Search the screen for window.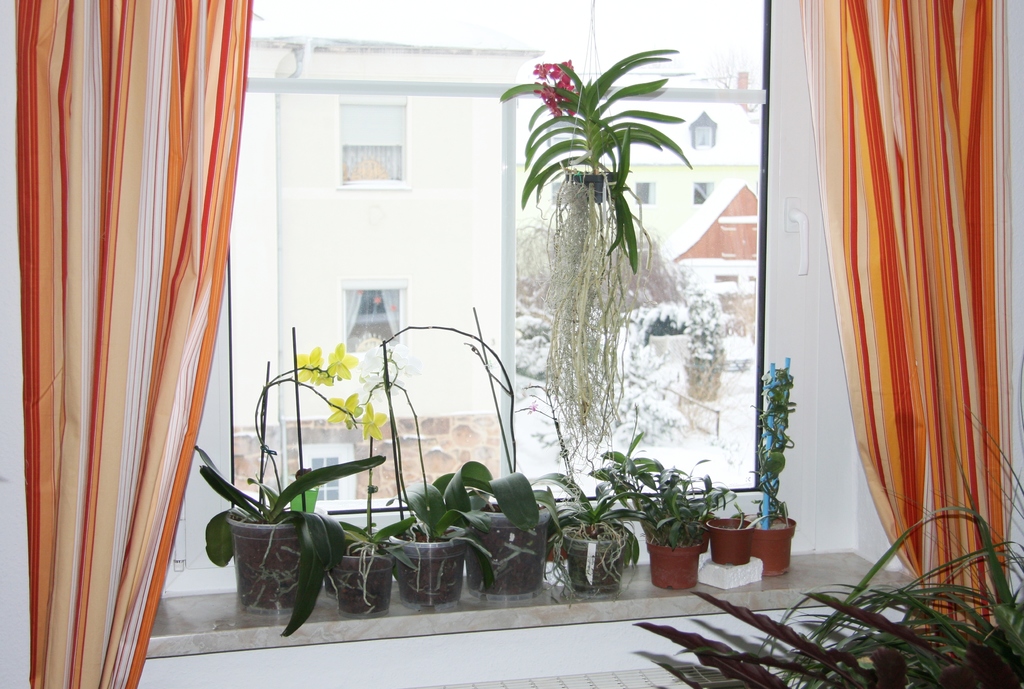
Found at 341 280 409 349.
